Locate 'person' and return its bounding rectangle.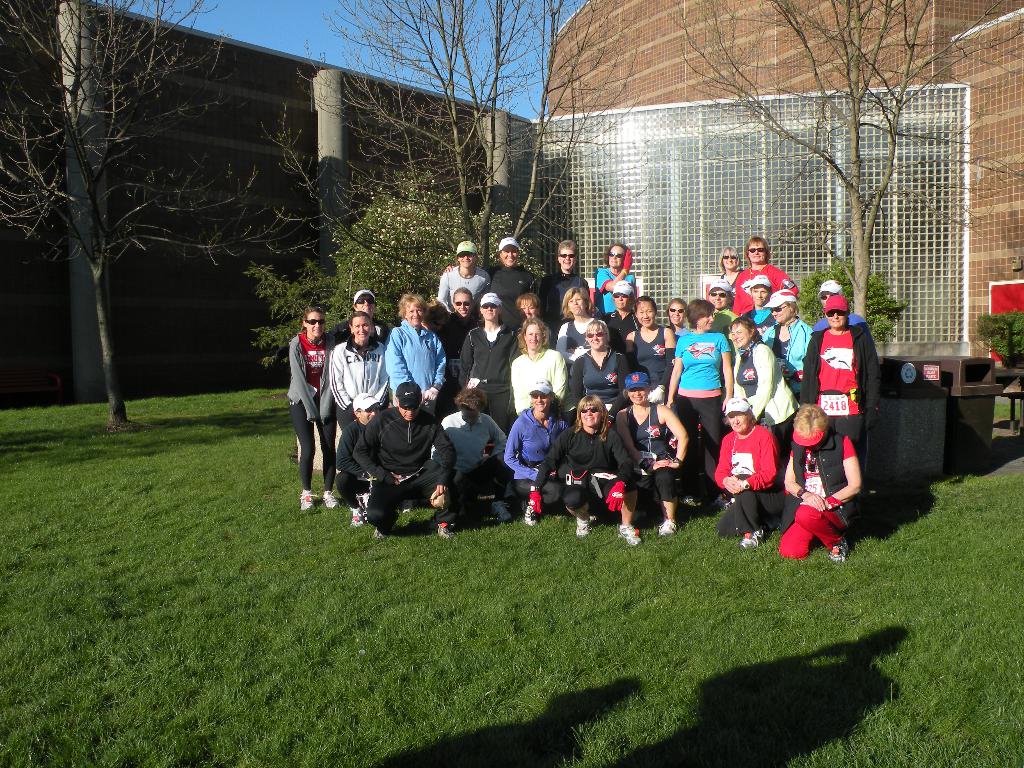
bbox=(332, 314, 387, 435).
